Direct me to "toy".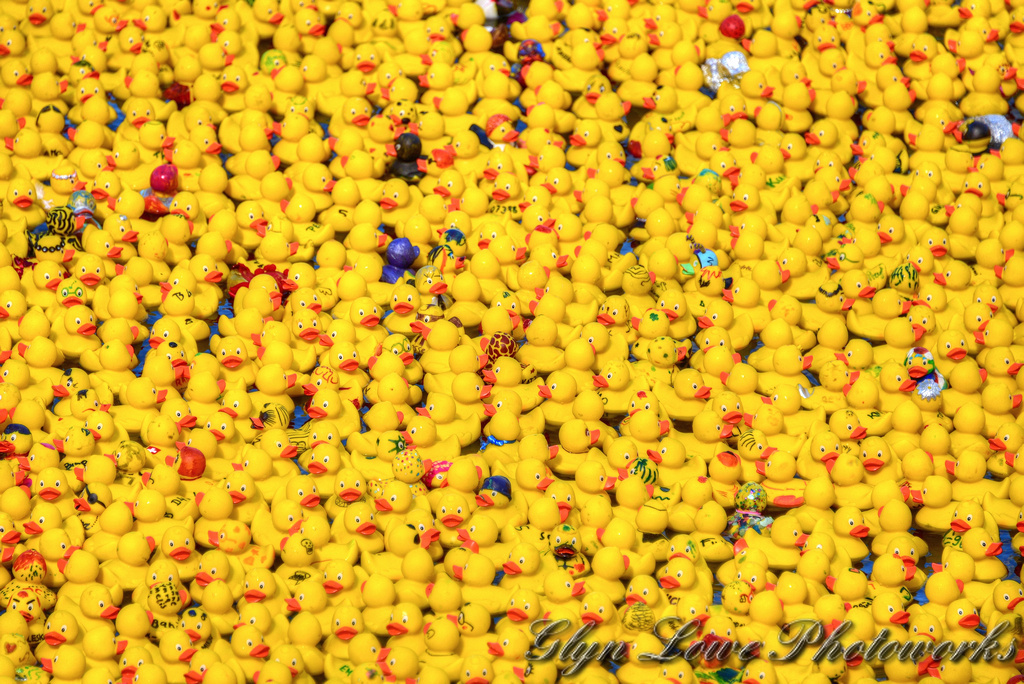
Direction: [223,293,286,330].
